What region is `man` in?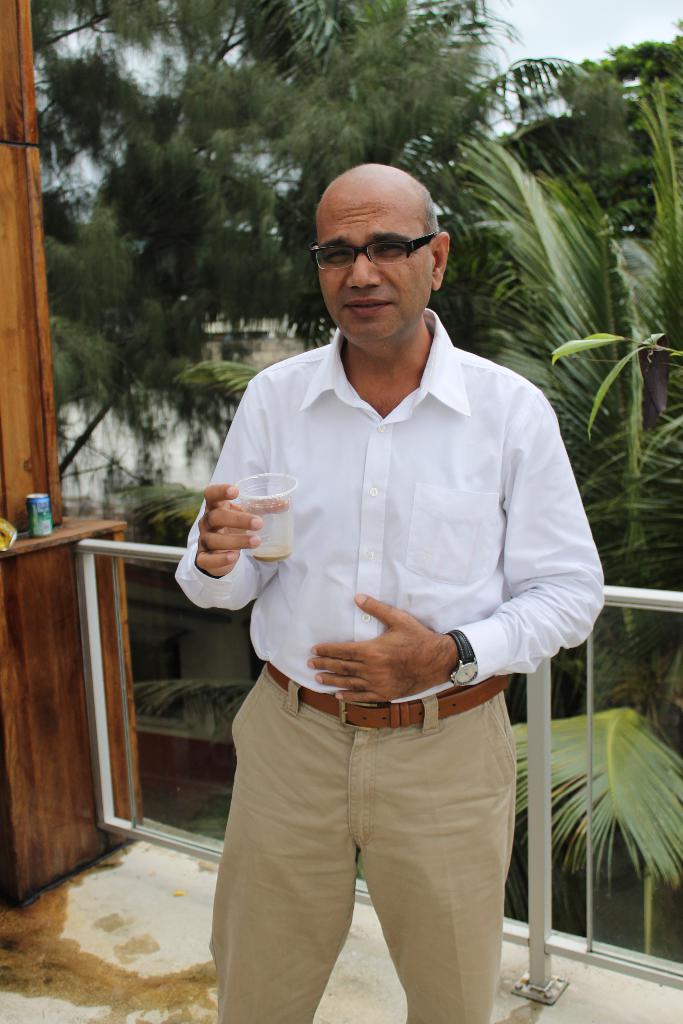
box=[153, 161, 593, 1008].
